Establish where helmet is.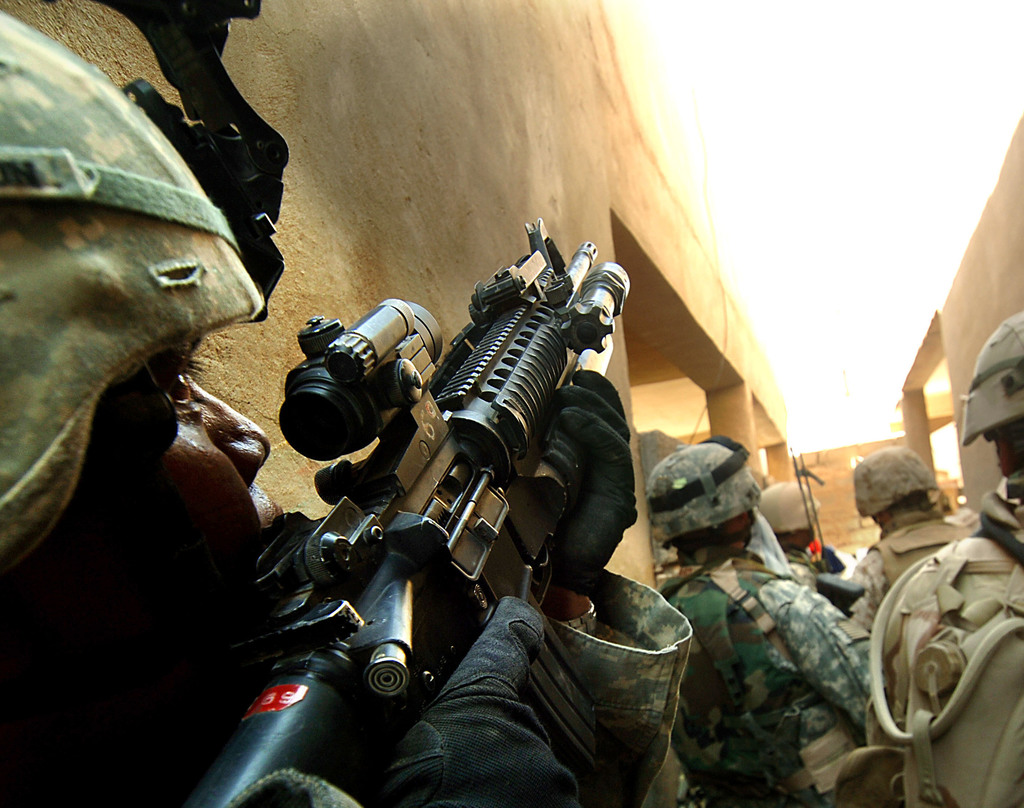
Established at (647,439,764,547).
